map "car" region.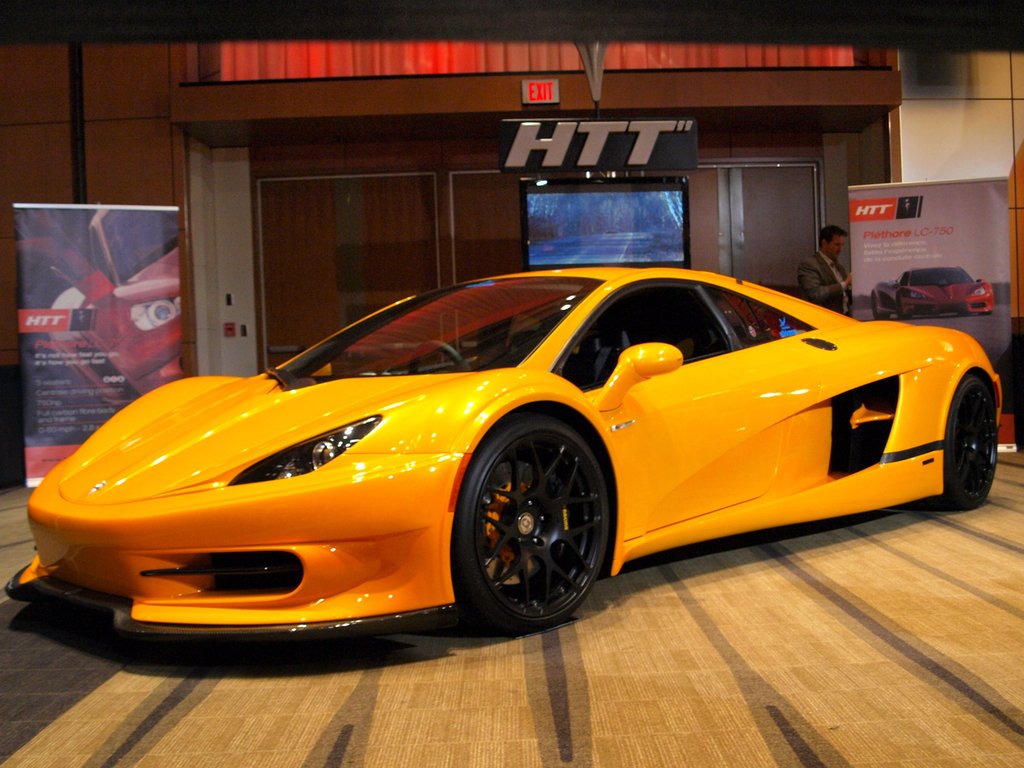
Mapped to rect(869, 265, 988, 313).
